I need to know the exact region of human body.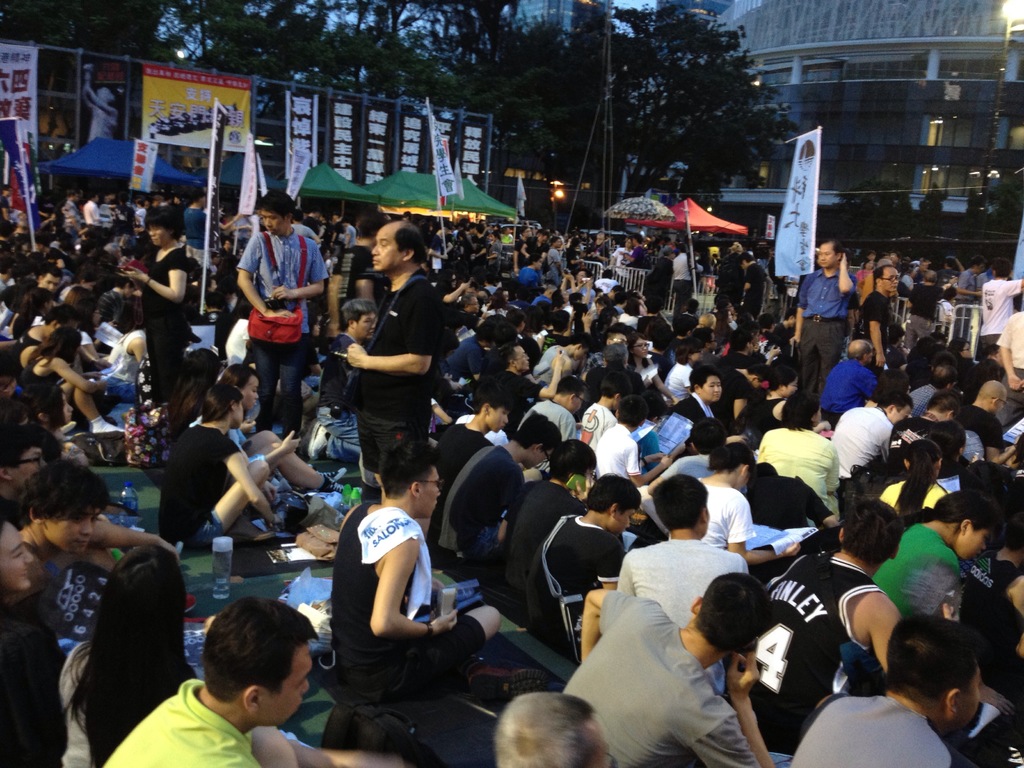
Region: crop(668, 253, 700, 329).
